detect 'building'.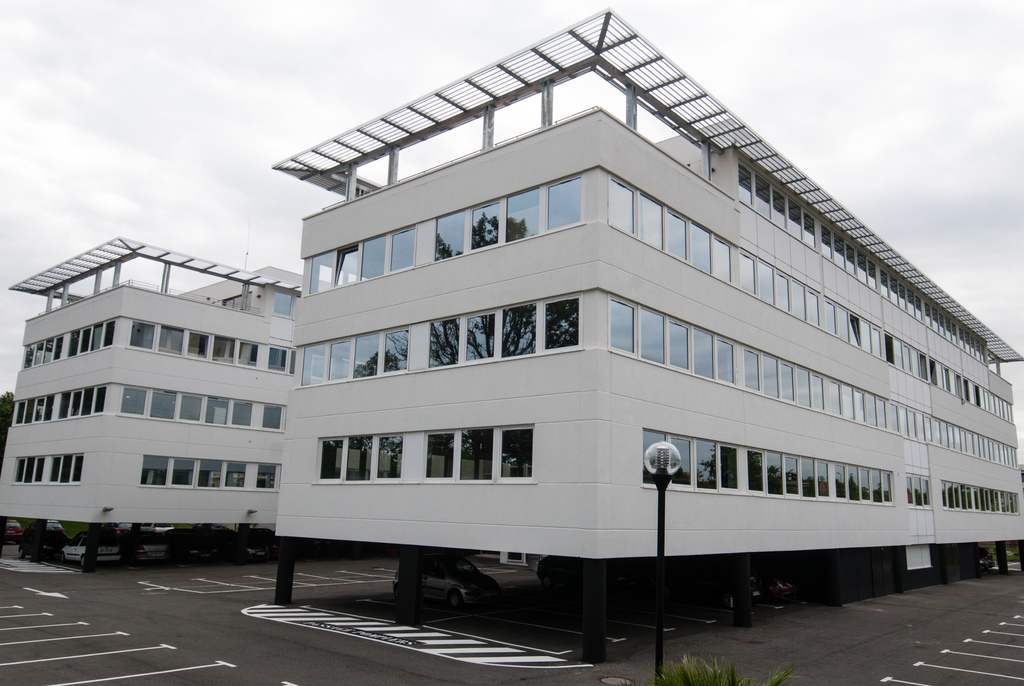
Detected at bbox=(273, 0, 1023, 661).
